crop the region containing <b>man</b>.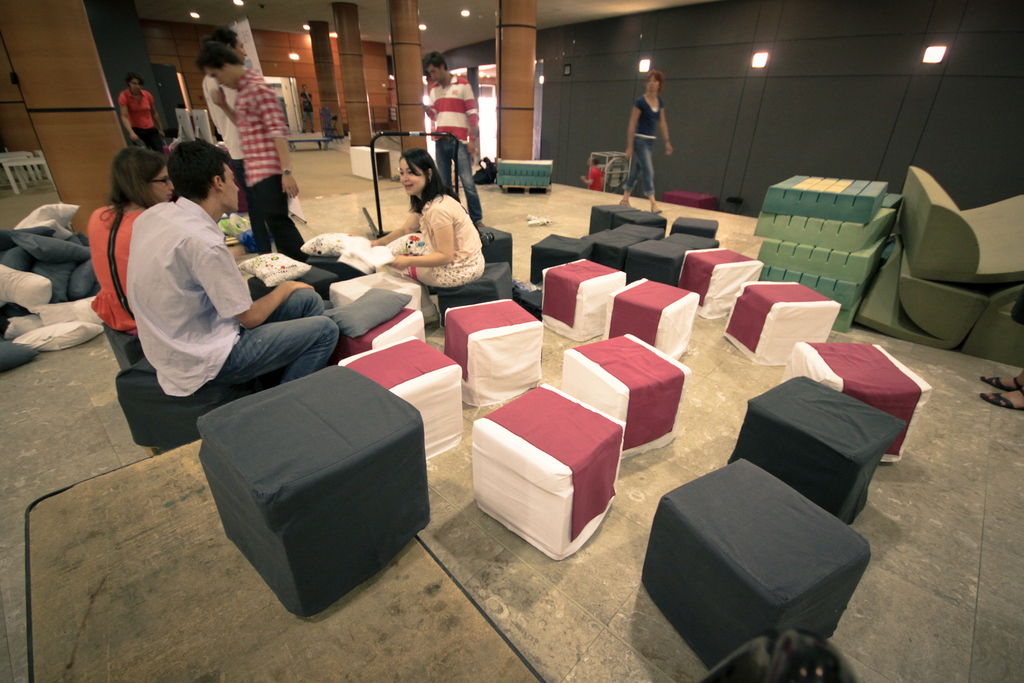
Crop region: <bbox>202, 31, 255, 190</bbox>.
